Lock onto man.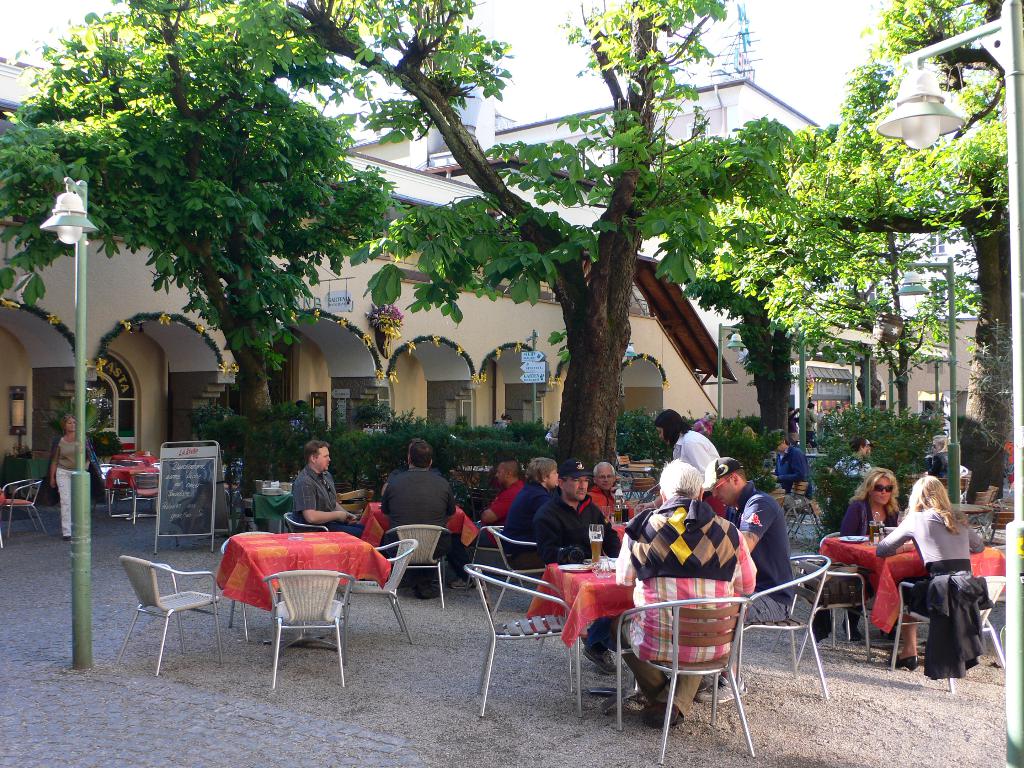
Locked: left=828, top=431, right=870, bottom=522.
